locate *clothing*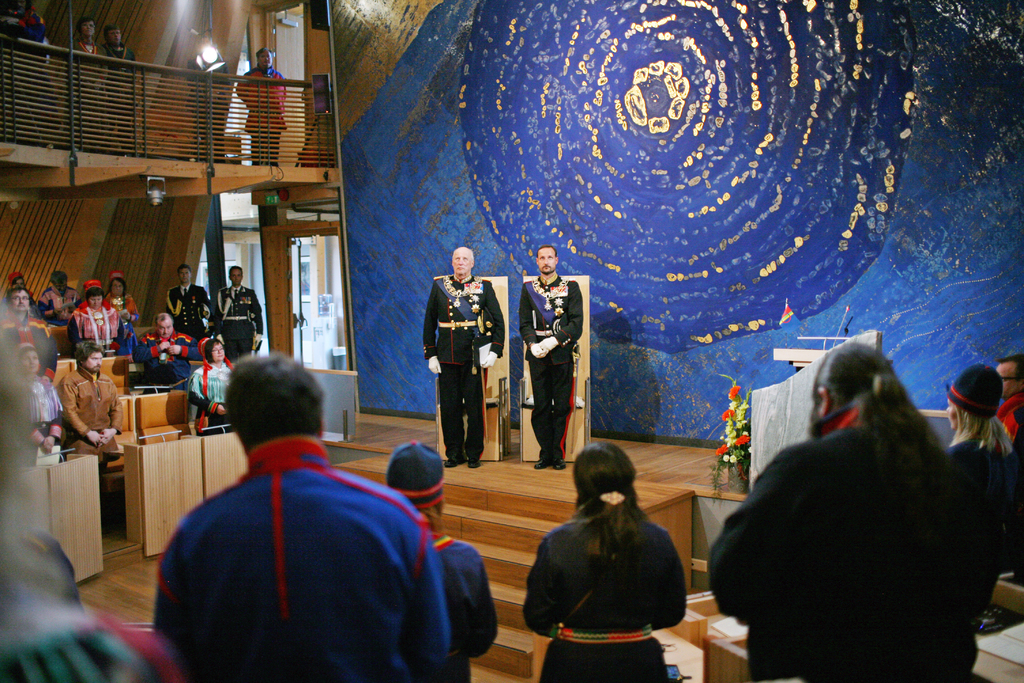
Rect(0, 7, 45, 145)
